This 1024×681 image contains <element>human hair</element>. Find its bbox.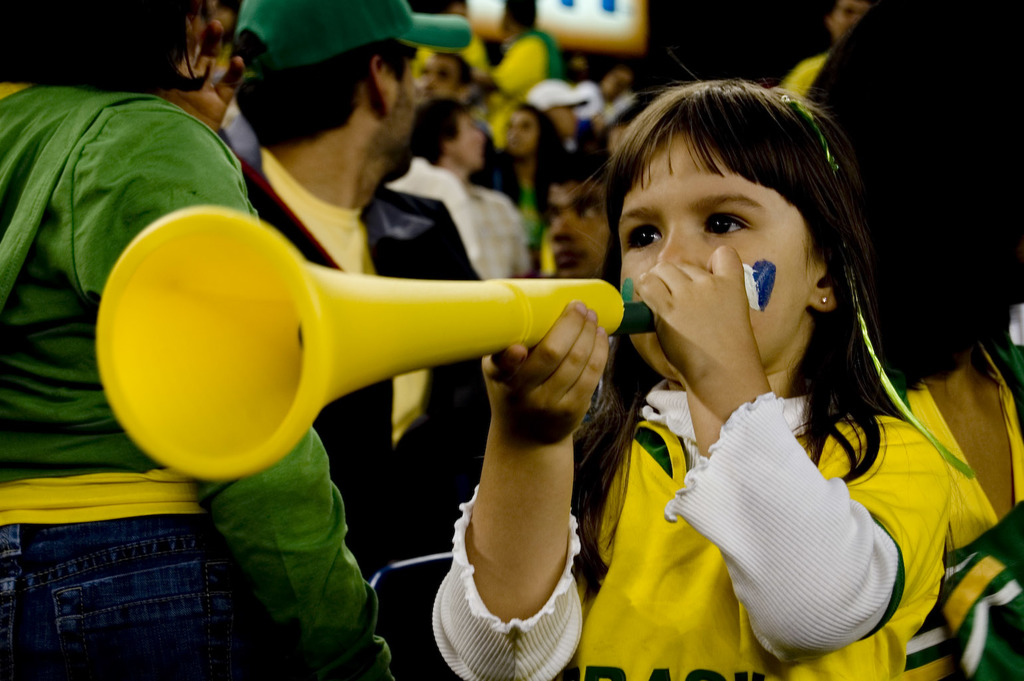
crop(496, 100, 571, 211).
